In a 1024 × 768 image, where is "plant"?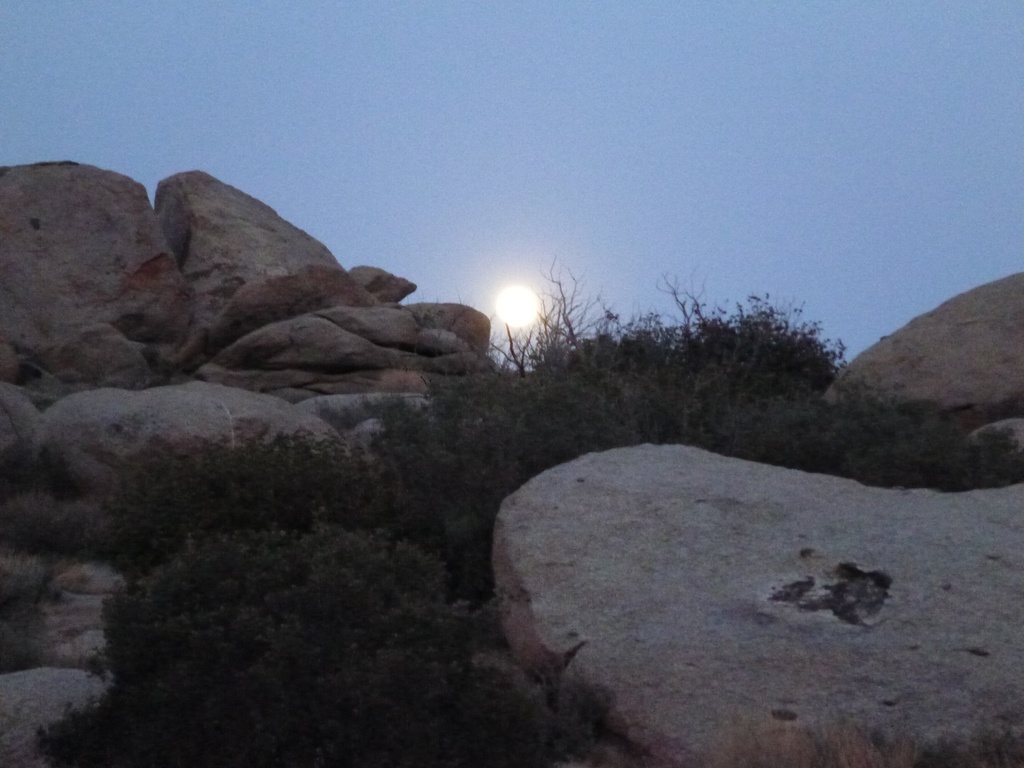
[x1=45, y1=685, x2=100, y2=764].
